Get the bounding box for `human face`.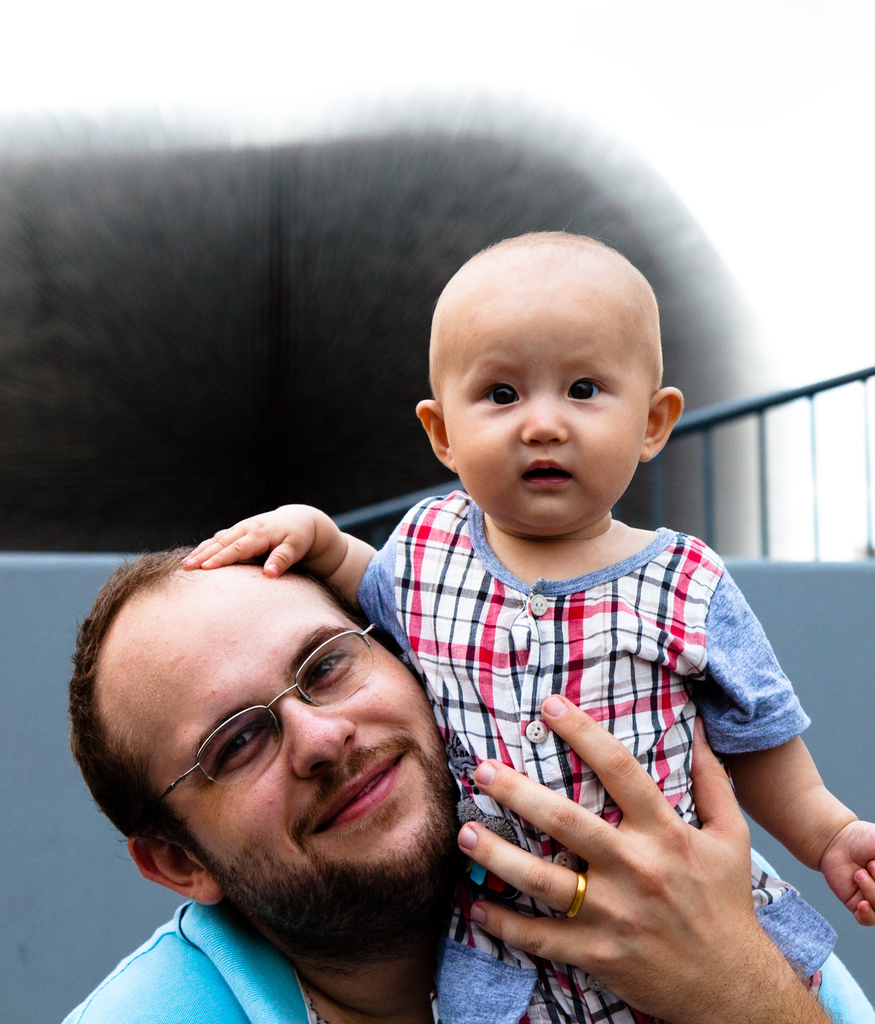
{"x1": 183, "y1": 573, "x2": 456, "y2": 843}.
